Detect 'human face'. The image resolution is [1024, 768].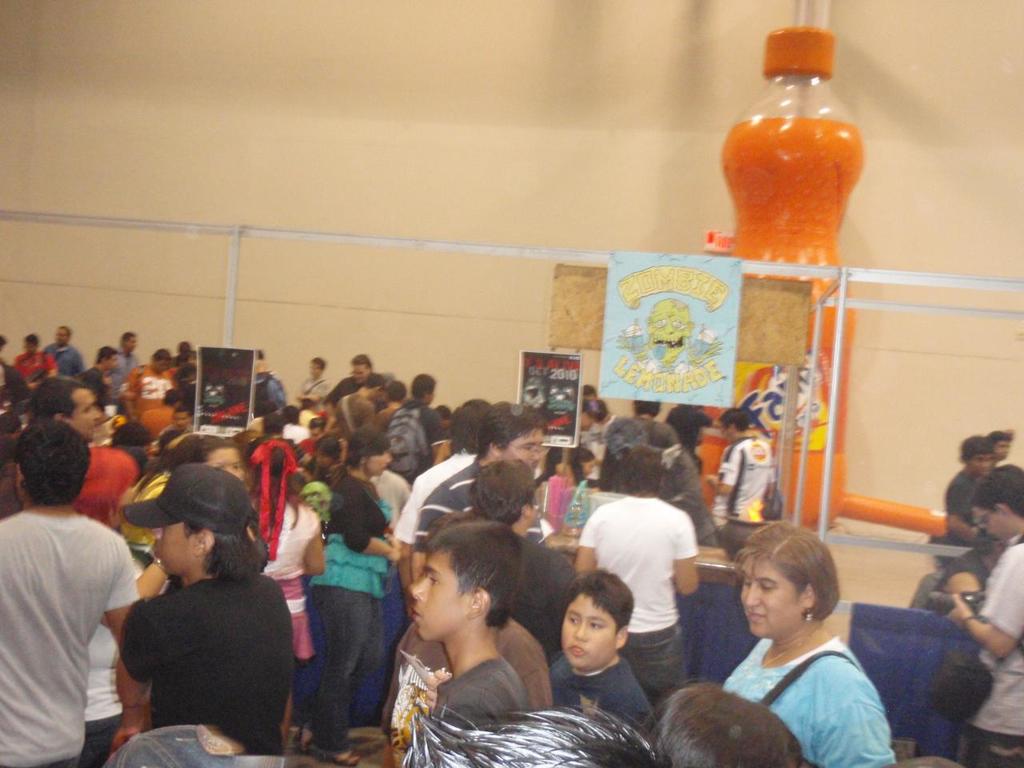
box=[584, 462, 594, 474].
